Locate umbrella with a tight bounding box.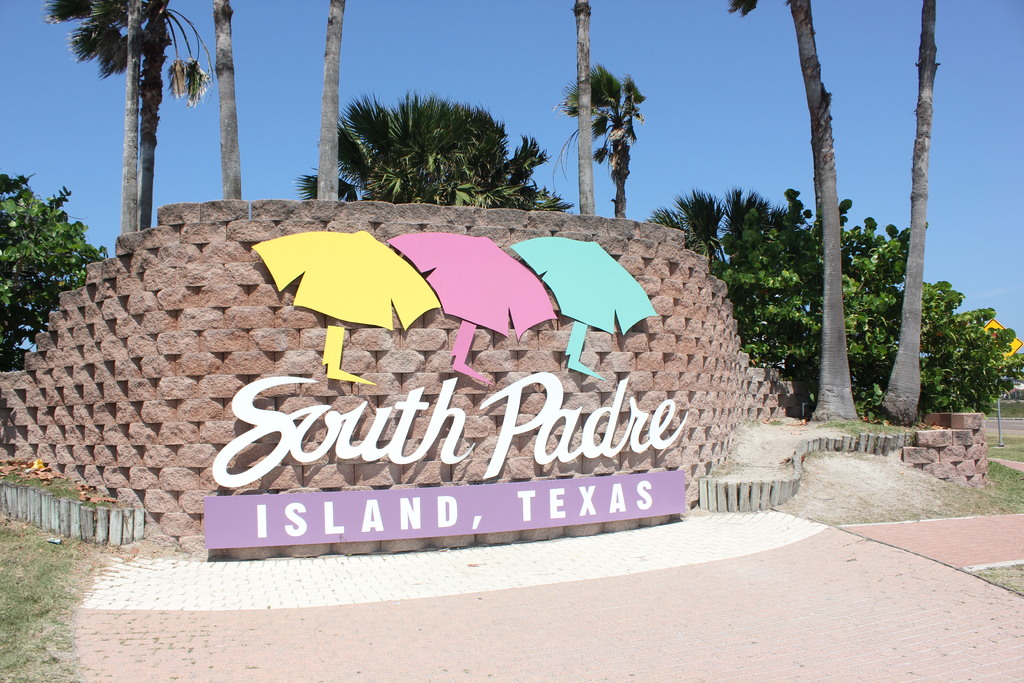
l=386, t=236, r=558, b=388.
